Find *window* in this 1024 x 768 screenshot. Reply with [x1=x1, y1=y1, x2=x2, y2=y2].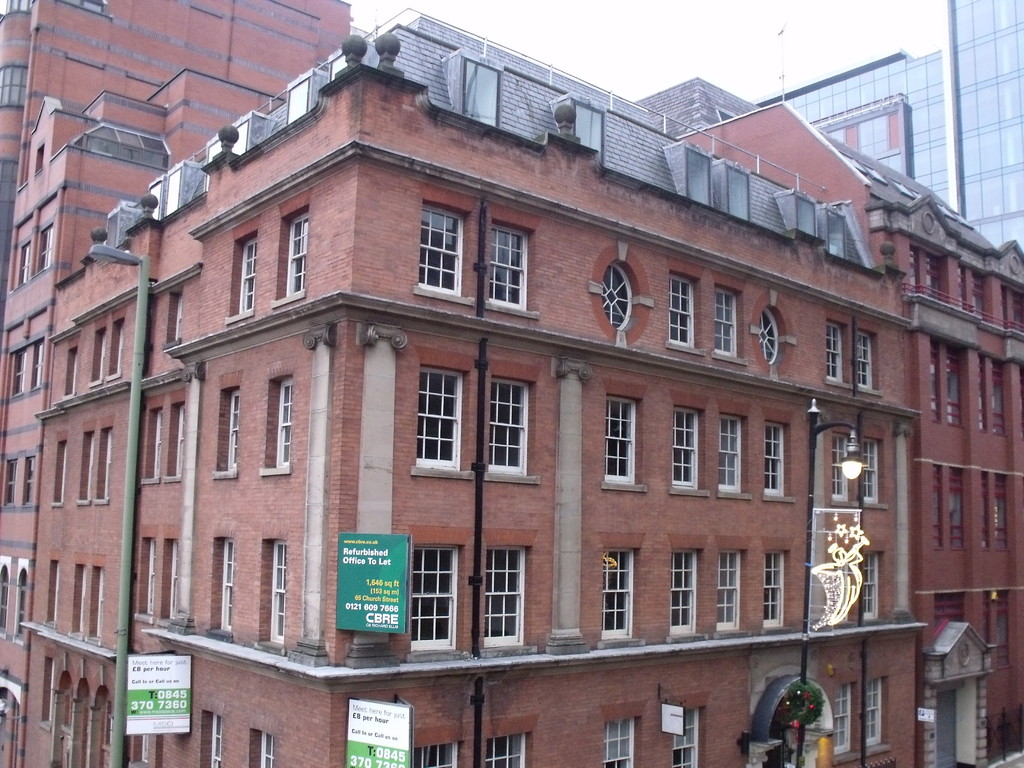
[x1=22, y1=447, x2=44, y2=511].
